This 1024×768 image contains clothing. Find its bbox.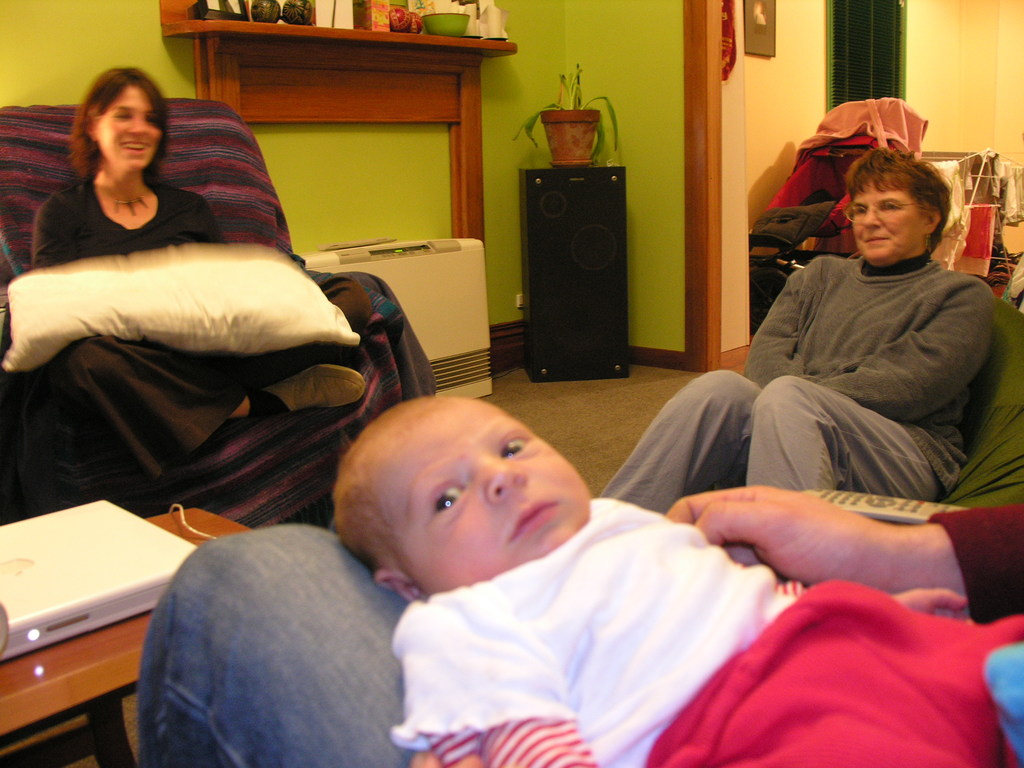
x1=926, y1=498, x2=1023, y2=622.
